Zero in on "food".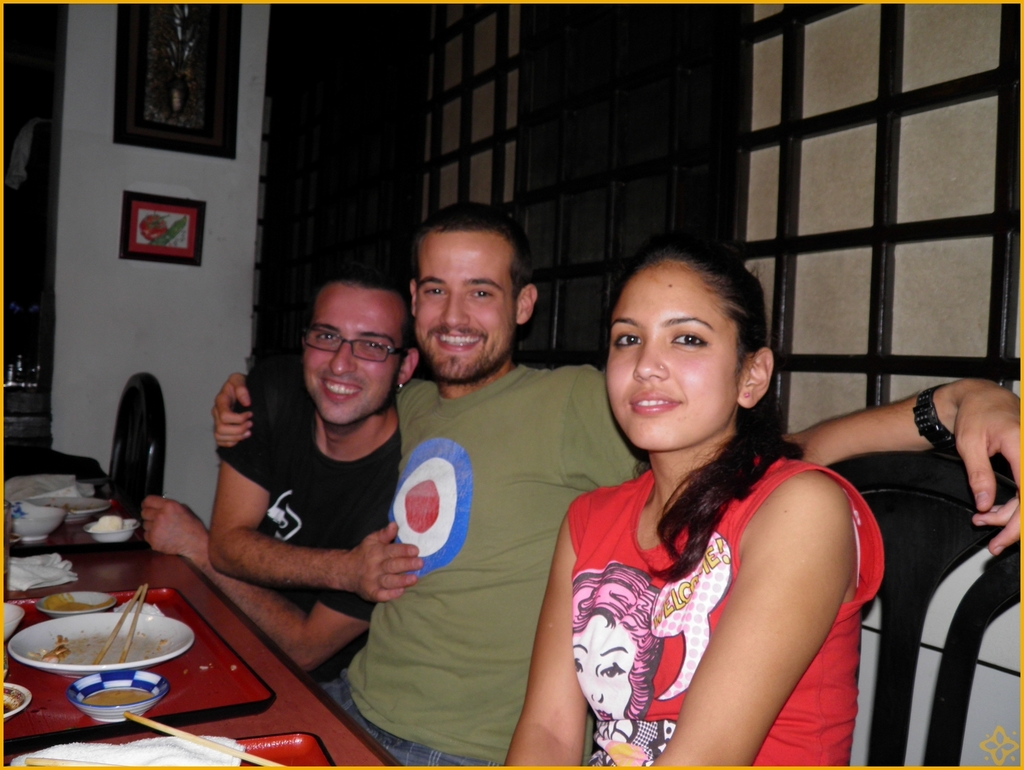
Zeroed in: 86 516 122 531.
